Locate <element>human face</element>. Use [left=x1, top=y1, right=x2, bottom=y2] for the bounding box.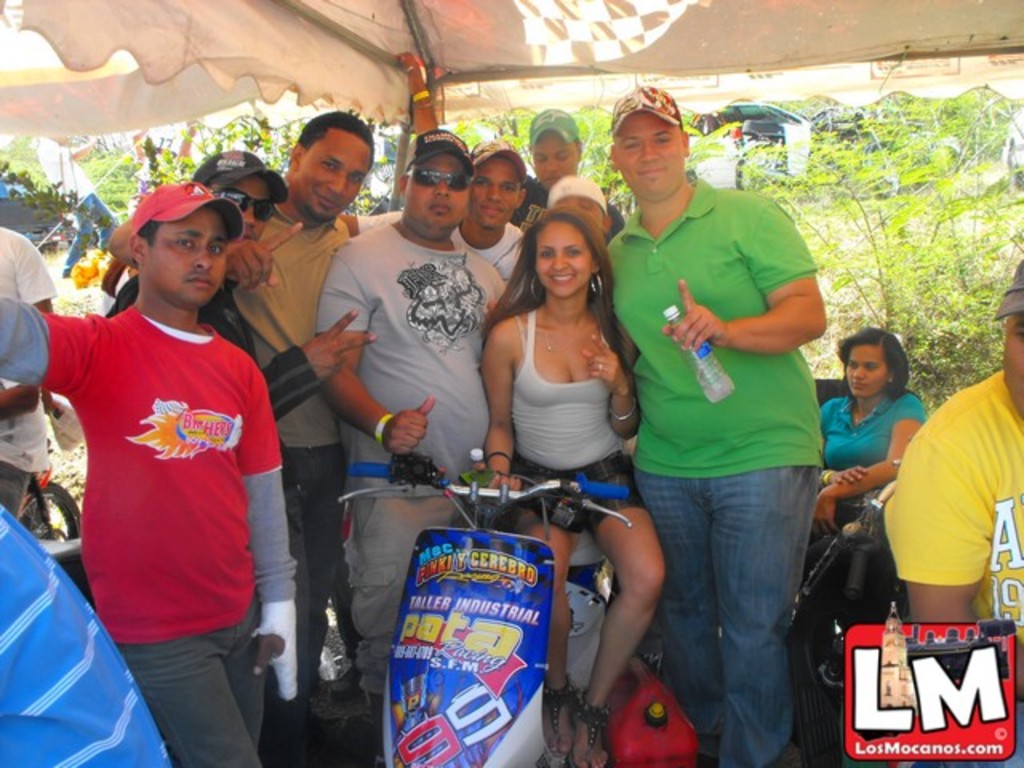
[left=534, top=221, right=592, bottom=298].
